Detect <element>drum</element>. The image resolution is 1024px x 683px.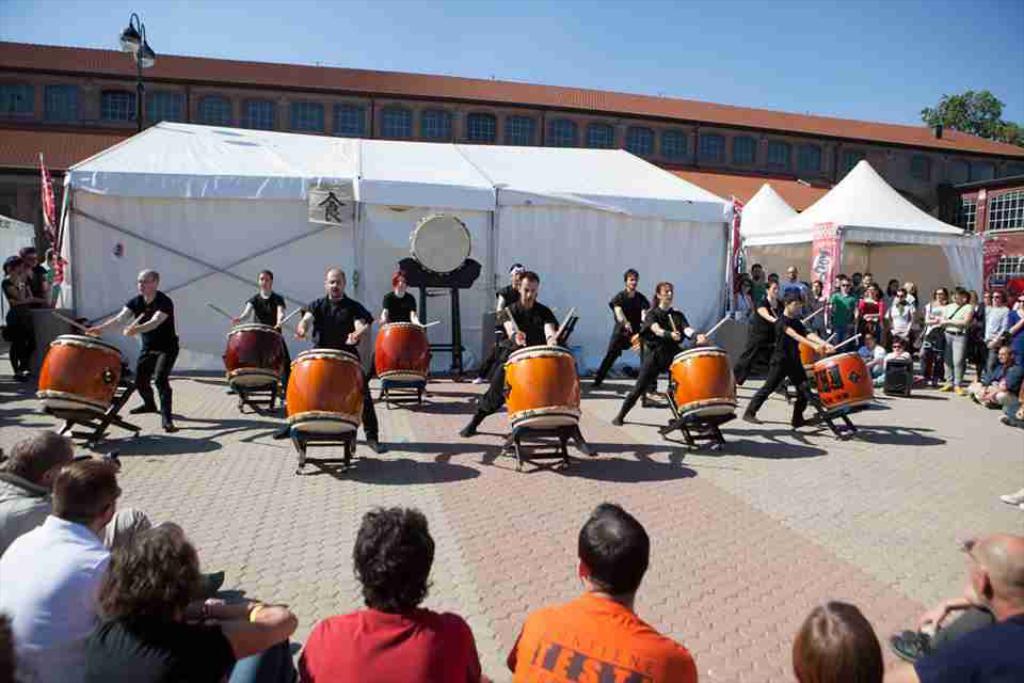
800:337:823:374.
